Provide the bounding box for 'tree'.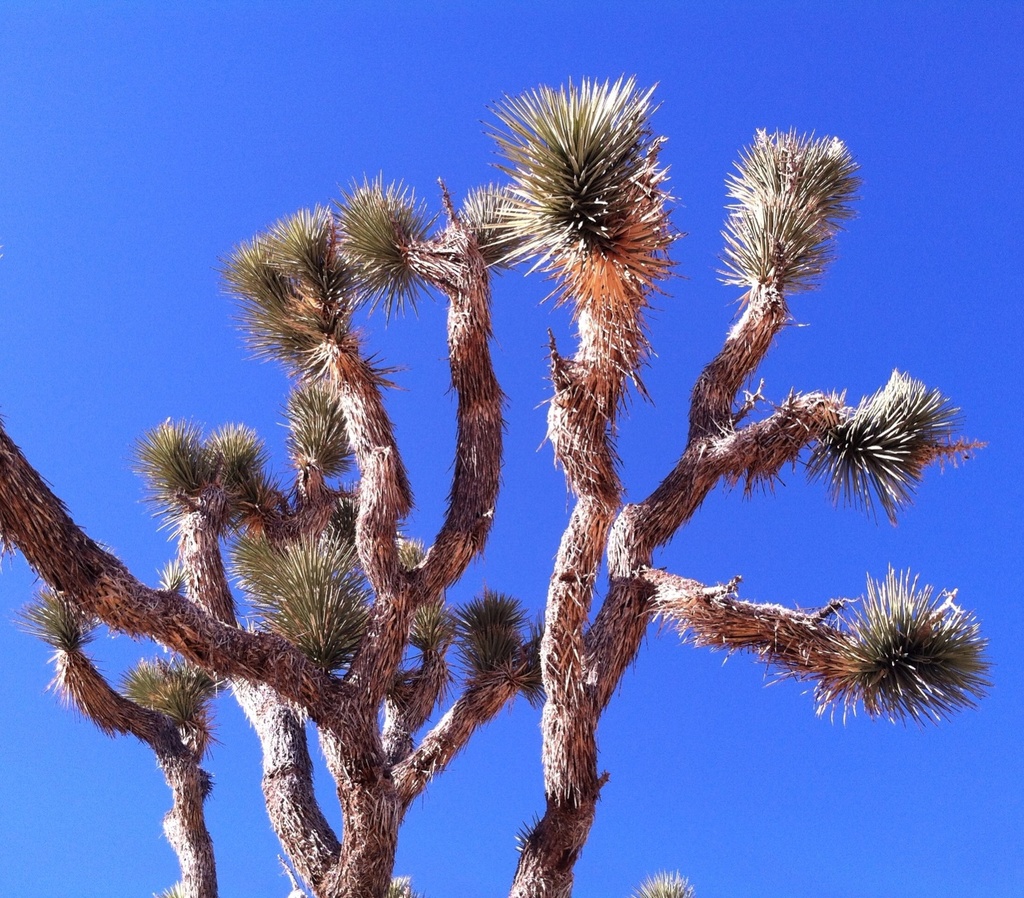
{"left": 34, "top": 55, "right": 1007, "bottom": 865}.
